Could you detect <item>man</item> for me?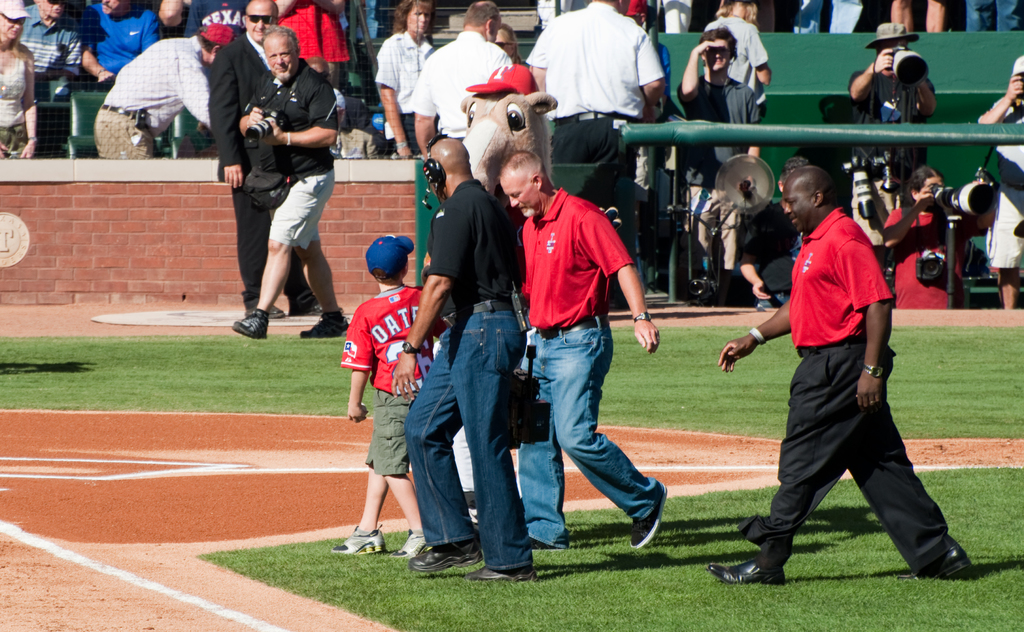
Detection result: (973, 53, 1023, 311).
